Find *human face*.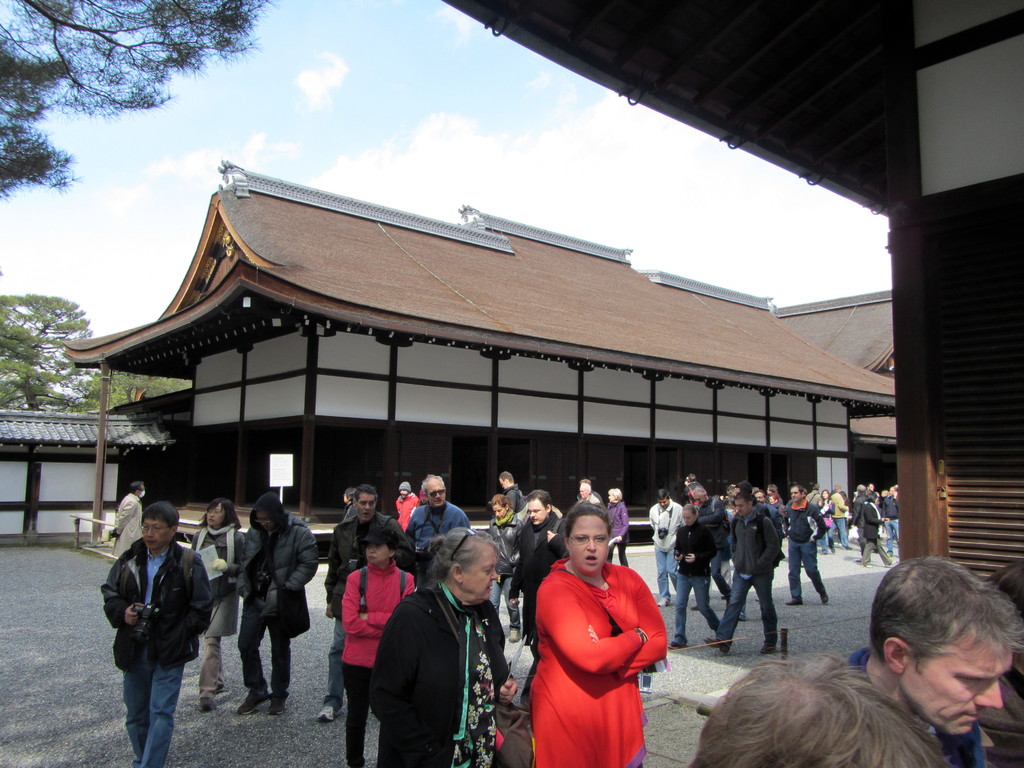
{"left": 657, "top": 497, "right": 670, "bottom": 508}.
